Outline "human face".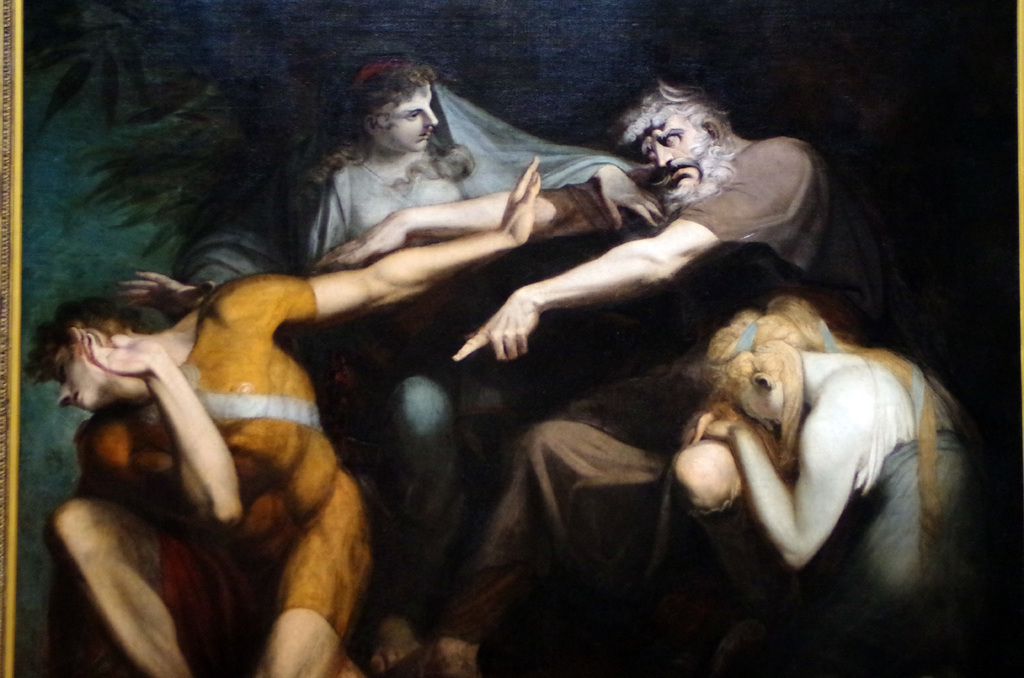
Outline: pyautogui.locateOnScreen(58, 344, 103, 411).
